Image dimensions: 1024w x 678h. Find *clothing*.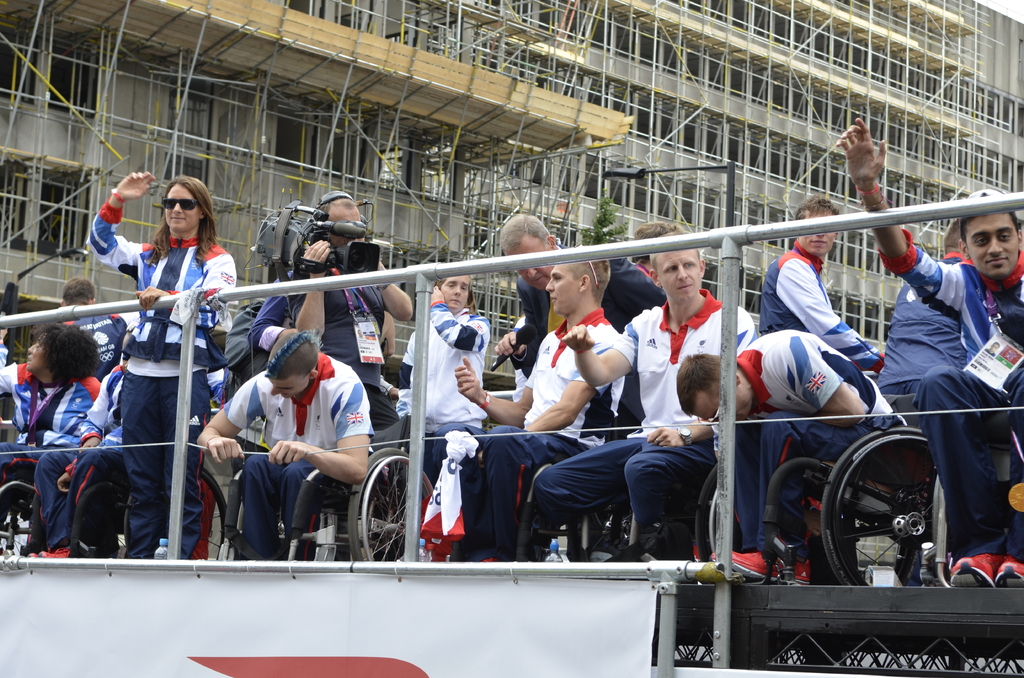
l=401, t=296, r=483, b=487.
